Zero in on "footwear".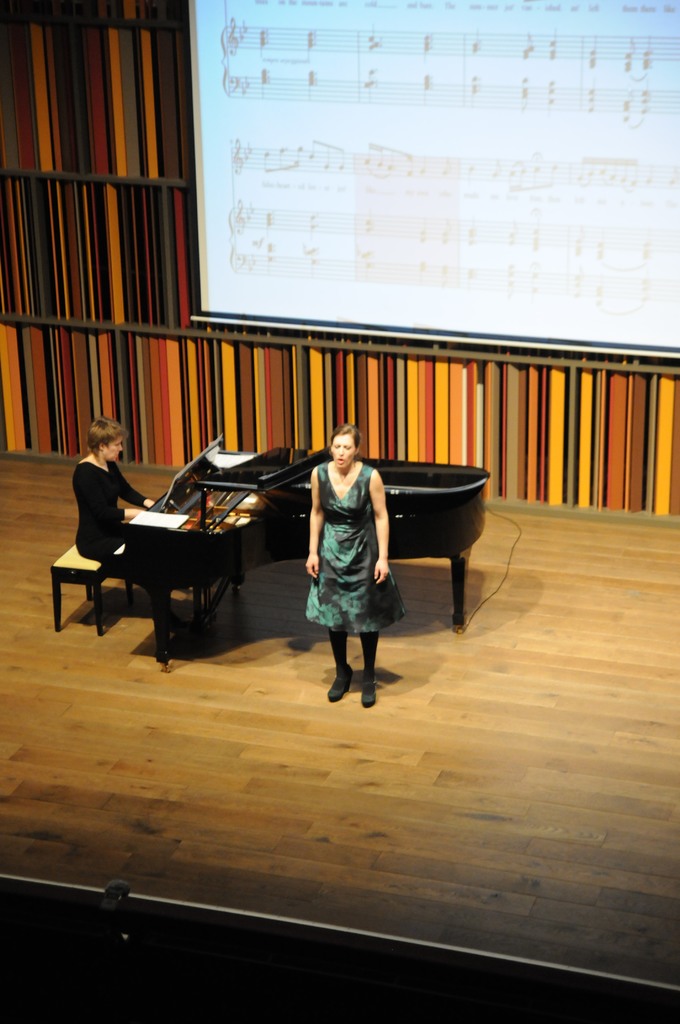
Zeroed in: [left=327, top=665, right=353, bottom=705].
